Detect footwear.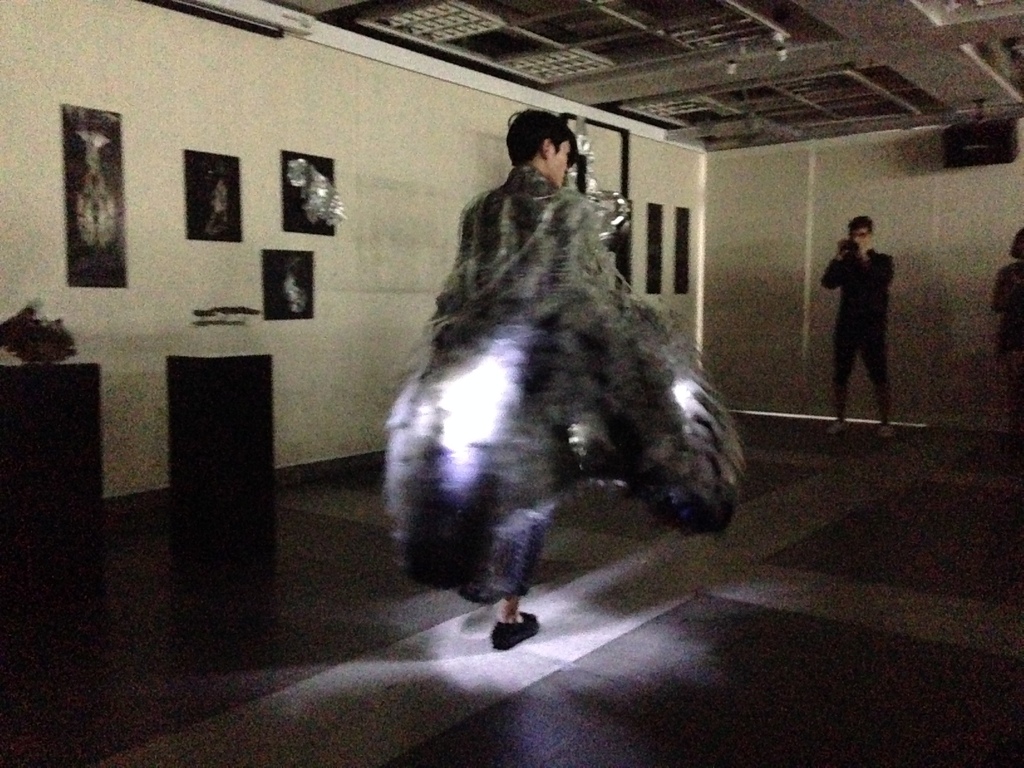
Detected at l=470, t=597, r=551, b=664.
